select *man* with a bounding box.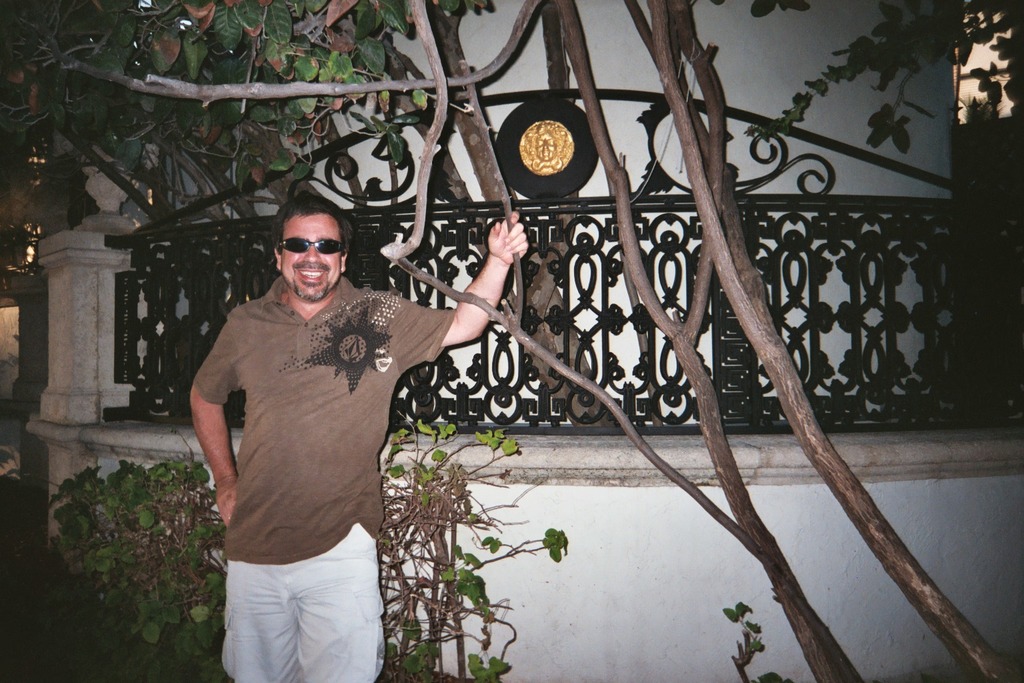
x1=182, y1=183, x2=520, y2=658.
